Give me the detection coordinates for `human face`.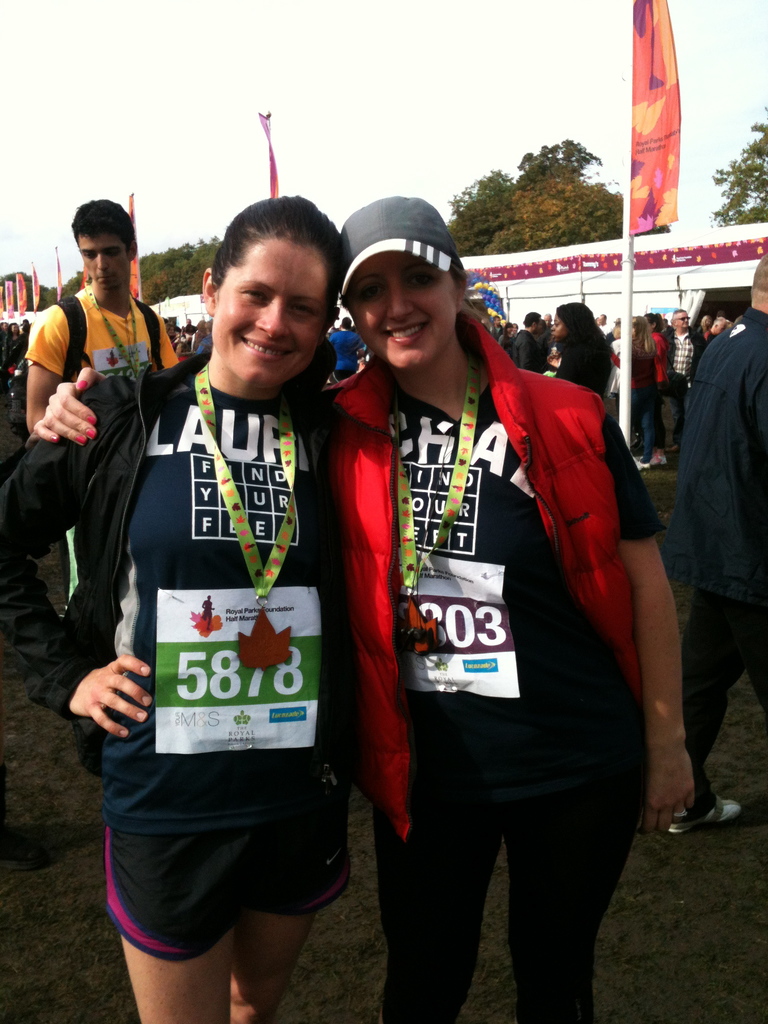
(80,230,129,288).
